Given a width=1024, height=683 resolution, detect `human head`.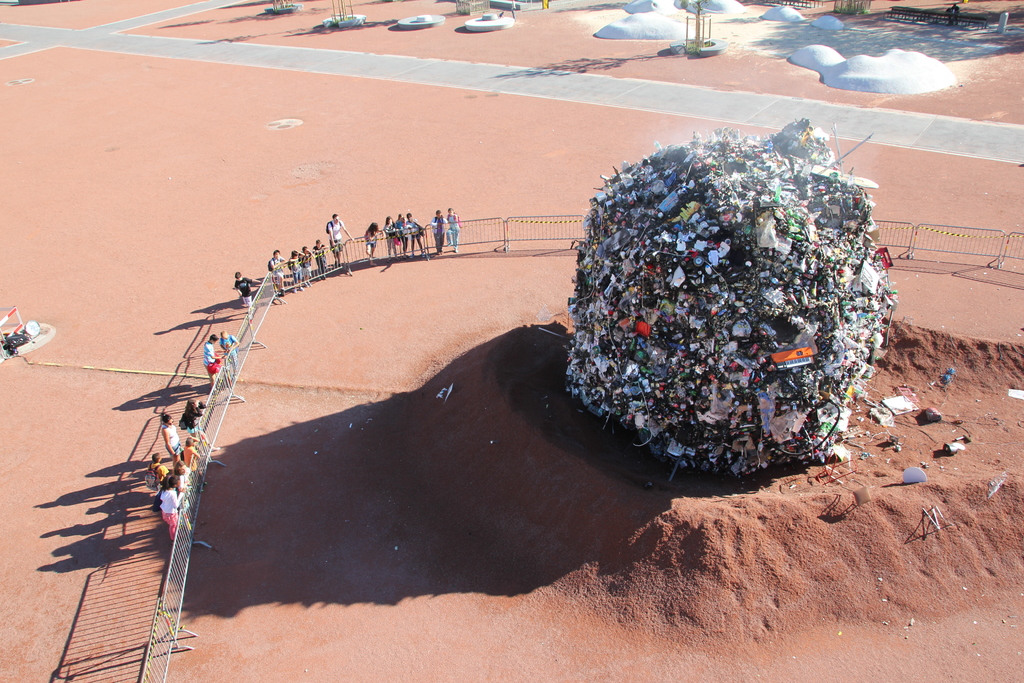
[x1=186, y1=397, x2=196, y2=411].
